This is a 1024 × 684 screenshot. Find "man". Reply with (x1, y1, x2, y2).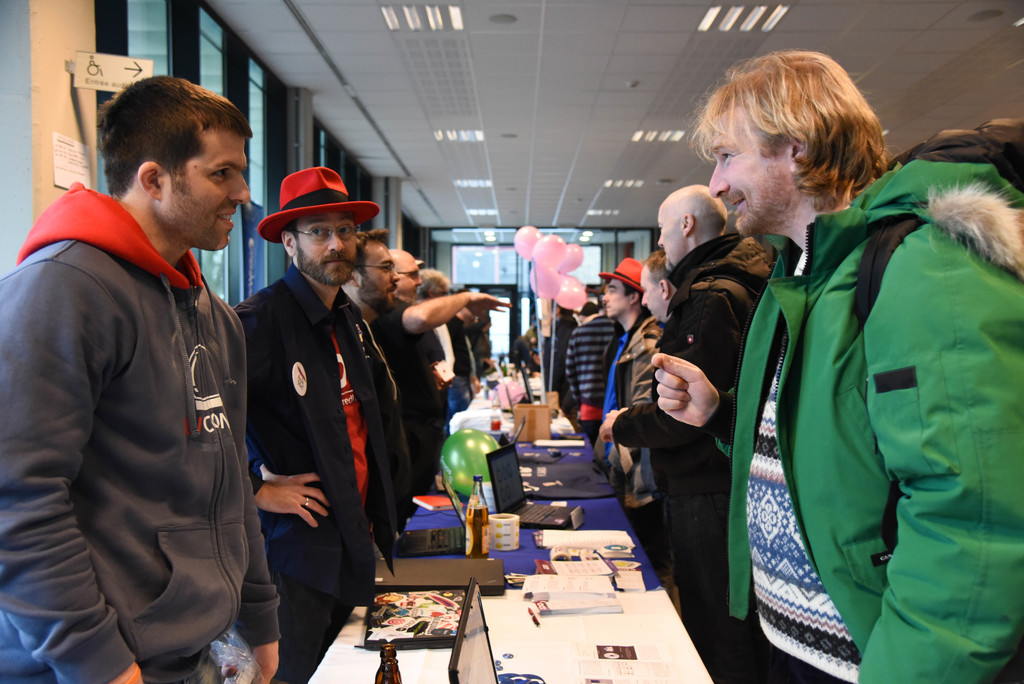
(643, 247, 675, 322).
